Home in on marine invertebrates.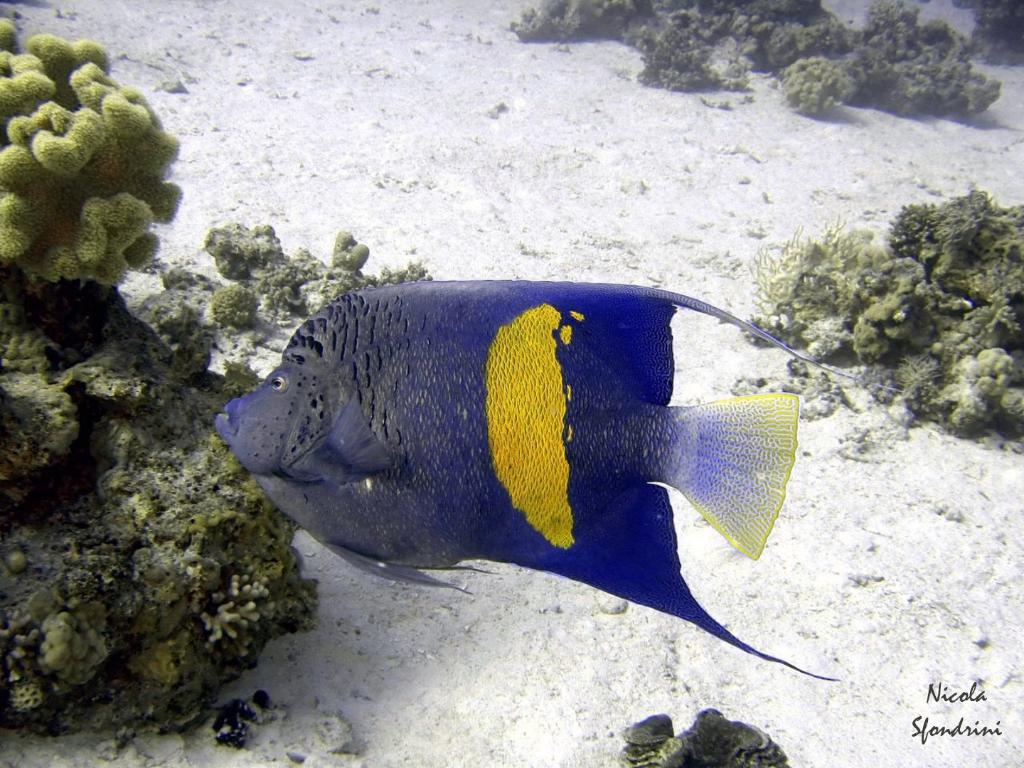
Homed in at 888/183/1023/320.
